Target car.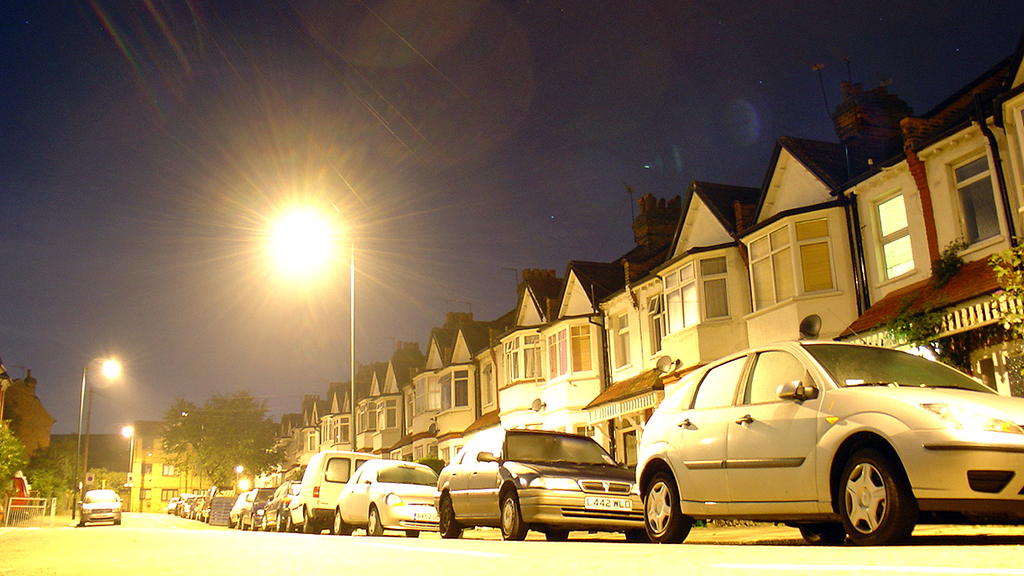
Target region: 174 341 1020 537.
